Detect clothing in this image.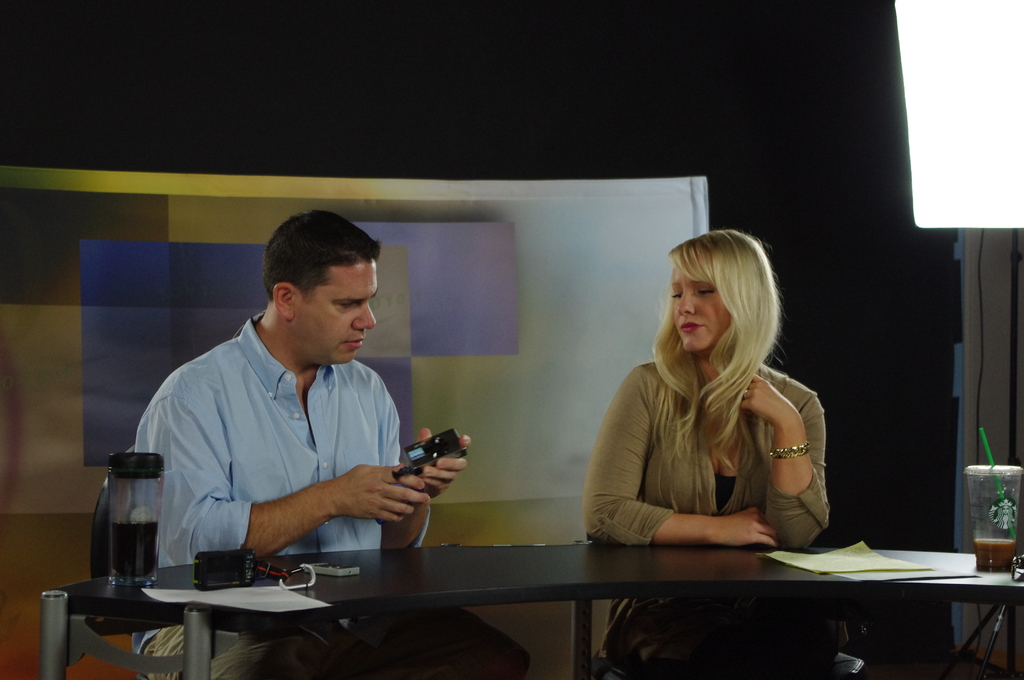
Detection: <box>139,318,524,679</box>.
